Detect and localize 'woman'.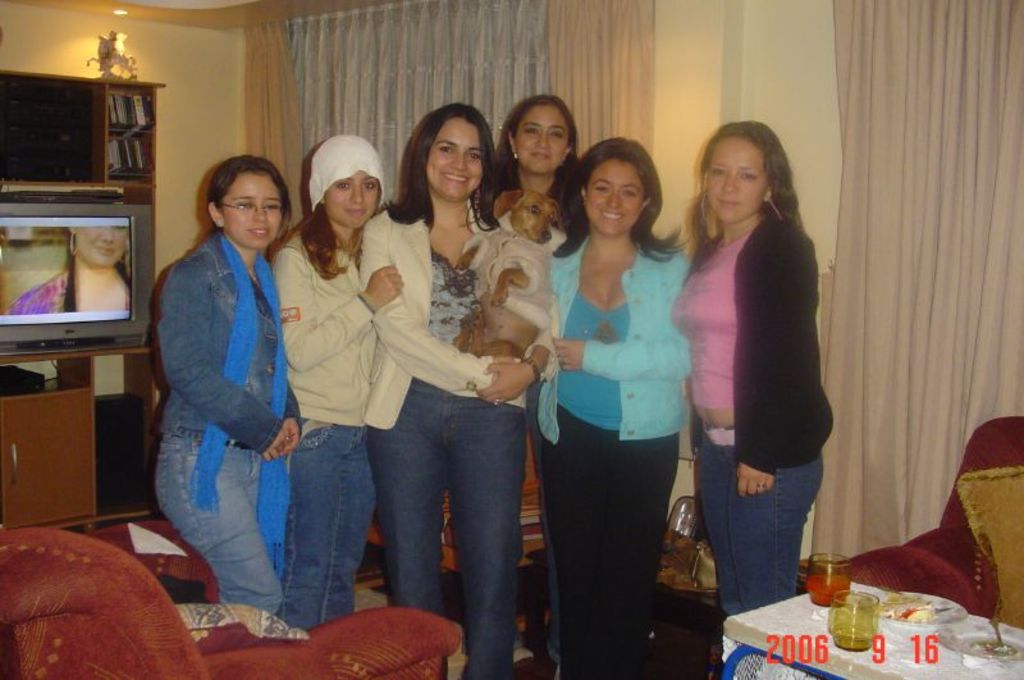
Localized at box(355, 101, 554, 679).
